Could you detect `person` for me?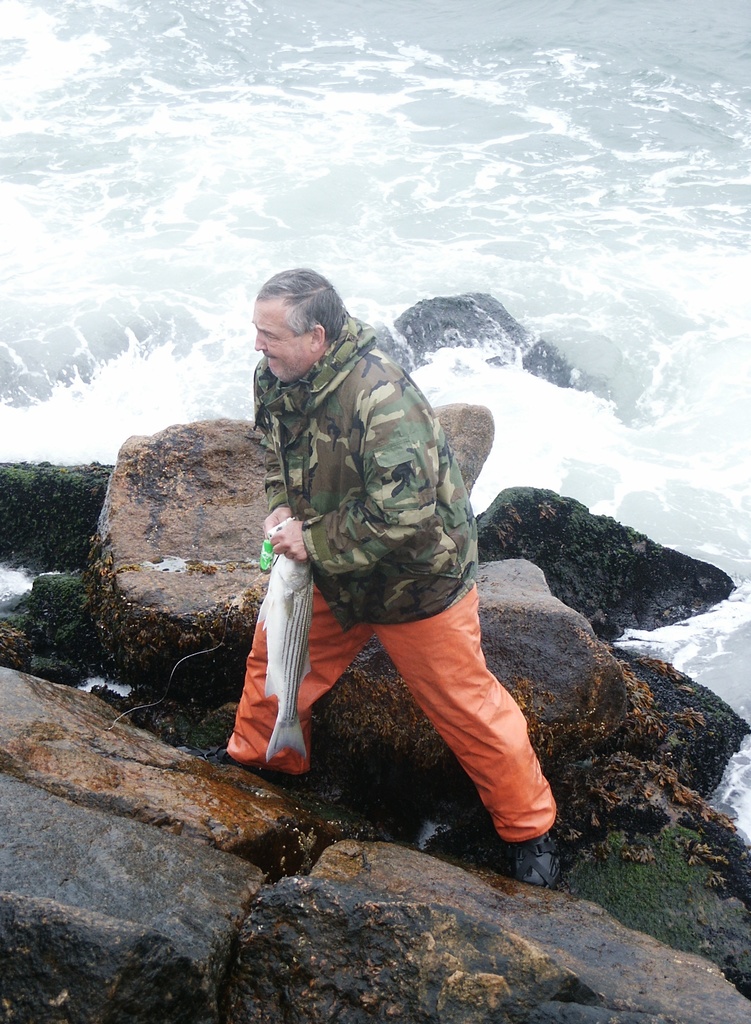
Detection result: BBox(238, 265, 524, 833).
